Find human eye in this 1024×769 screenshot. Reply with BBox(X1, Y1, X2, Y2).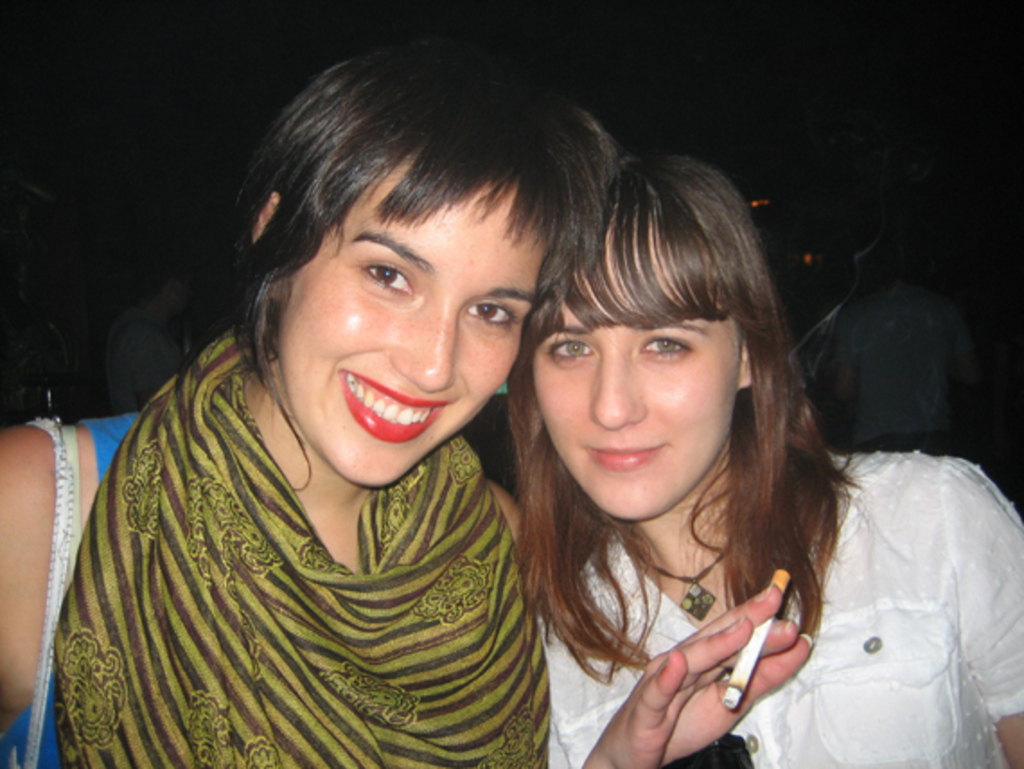
BBox(546, 334, 595, 367).
